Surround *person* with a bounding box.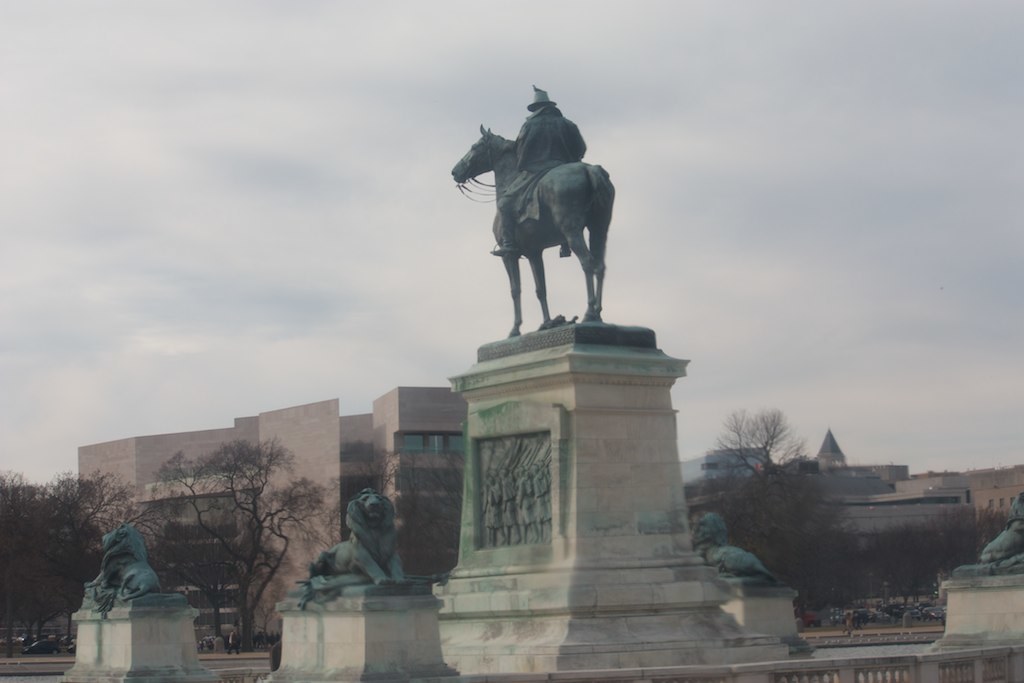
[491, 90, 588, 261].
